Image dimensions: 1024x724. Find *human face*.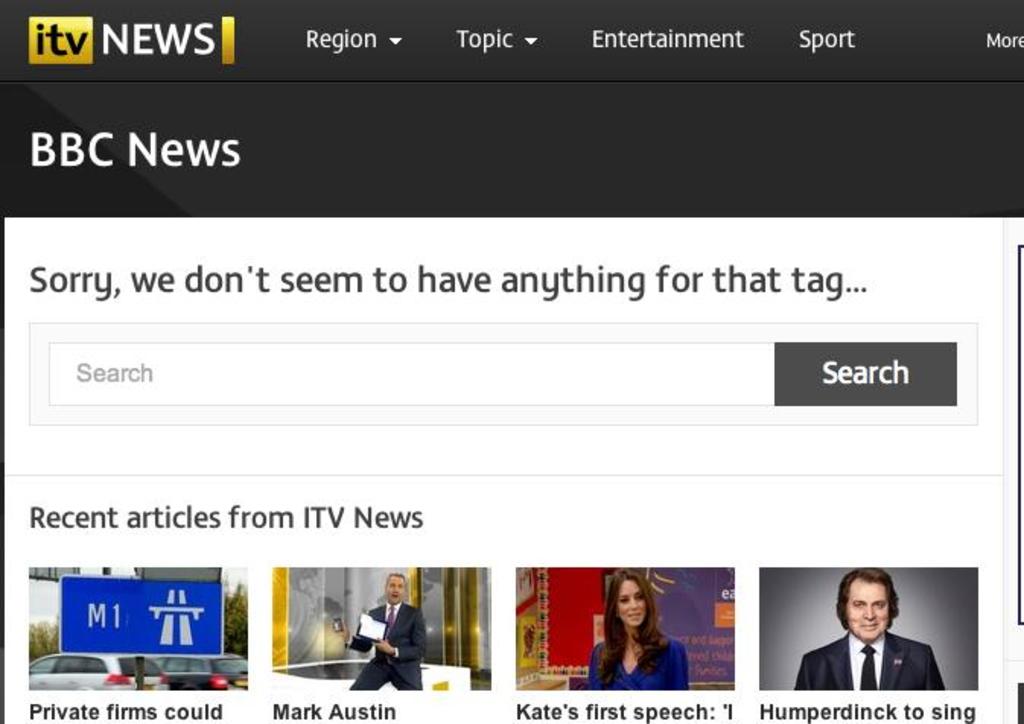
(x1=616, y1=576, x2=645, y2=622).
